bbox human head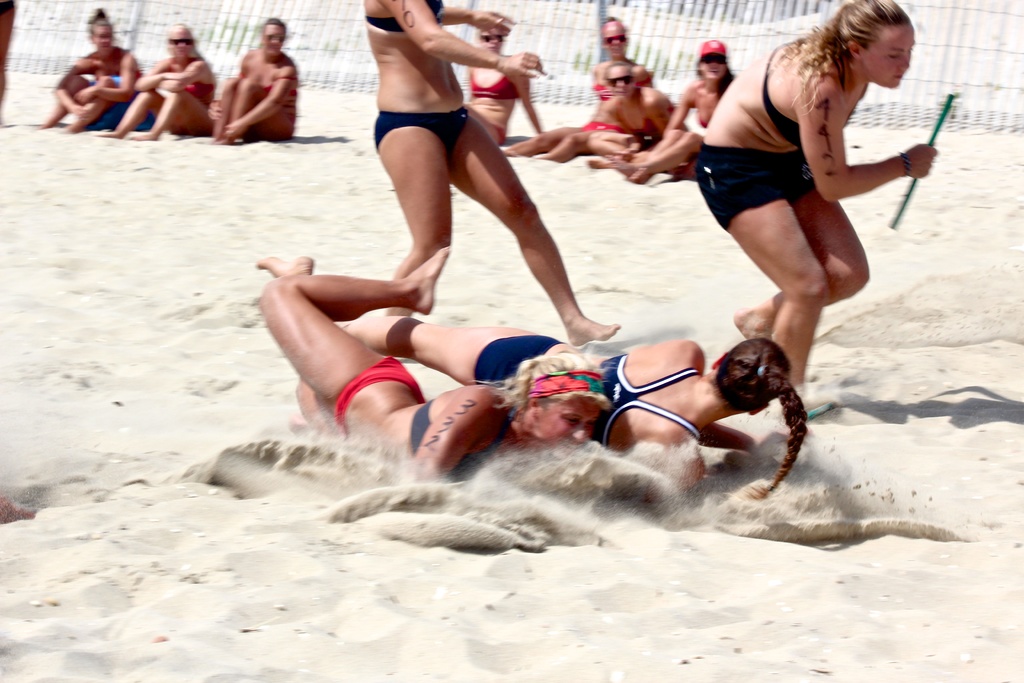
crop(708, 337, 791, 418)
